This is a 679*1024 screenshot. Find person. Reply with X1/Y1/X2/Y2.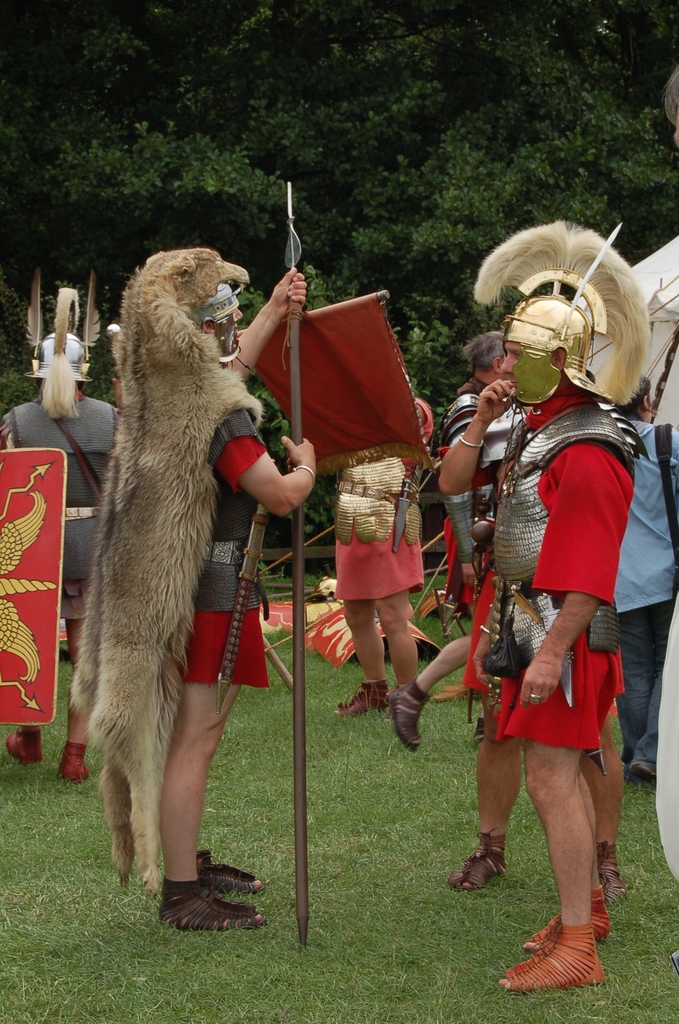
607/373/678/790.
